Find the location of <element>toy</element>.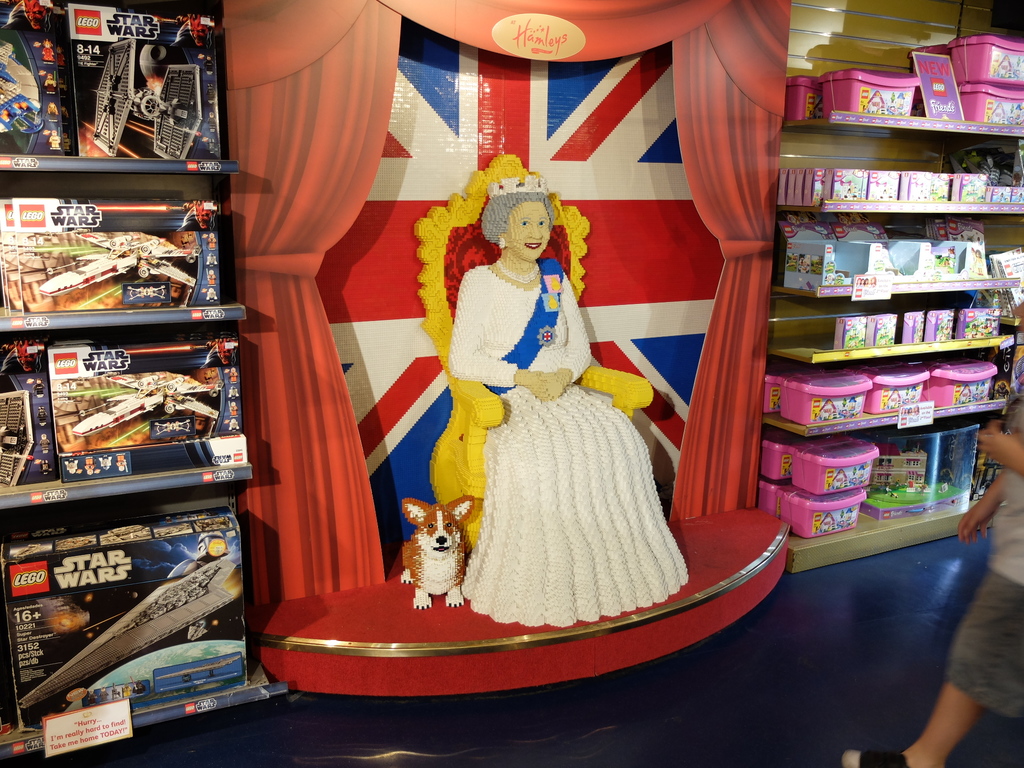
Location: bbox=[911, 319, 923, 344].
